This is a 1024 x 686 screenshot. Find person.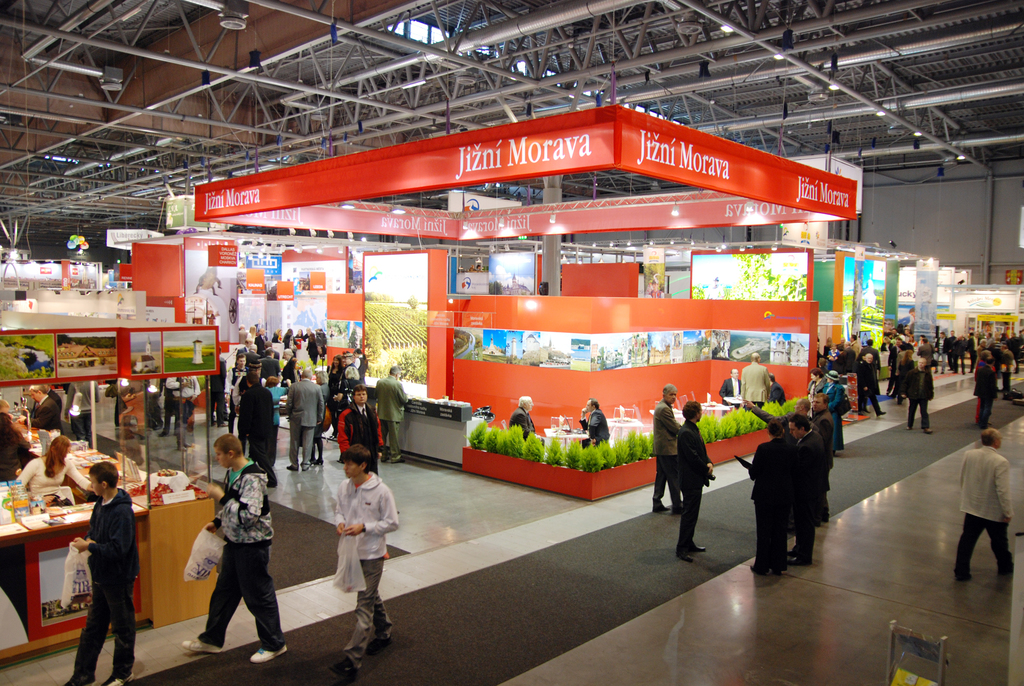
Bounding box: pyautogui.locateOnScreen(280, 369, 324, 468).
